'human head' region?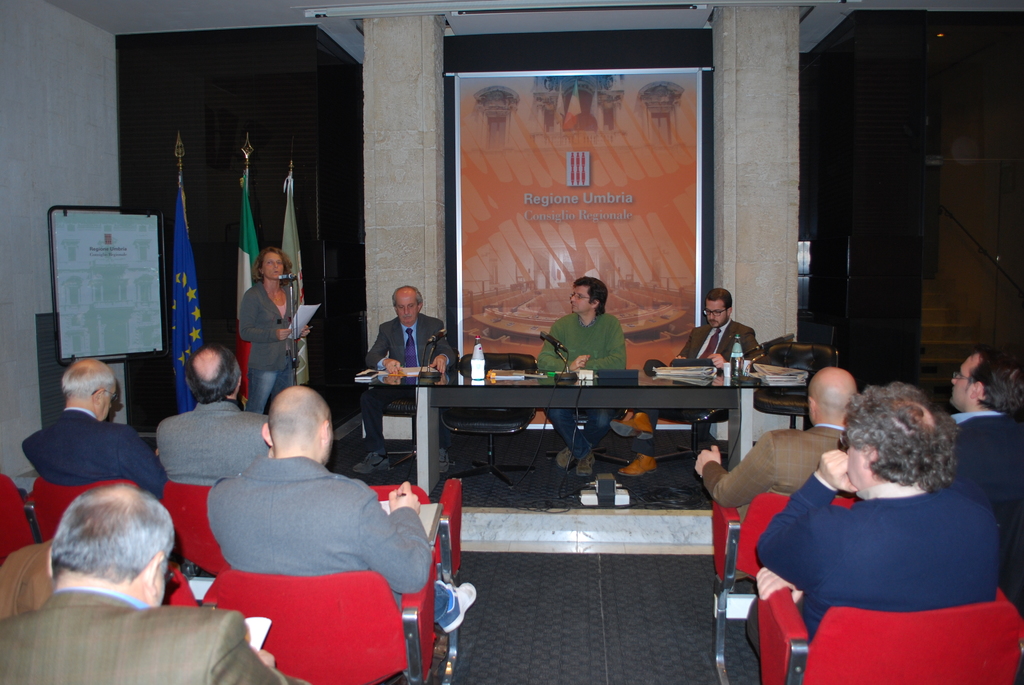
crop(847, 384, 955, 489)
